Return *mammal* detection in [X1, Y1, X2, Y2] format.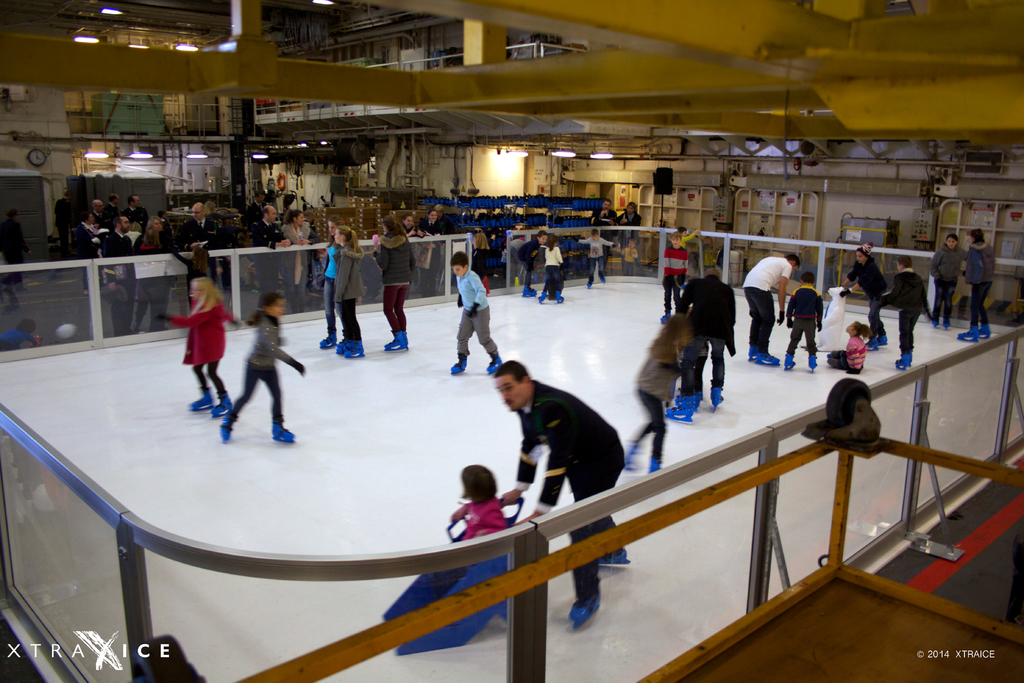
[445, 254, 505, 374].
